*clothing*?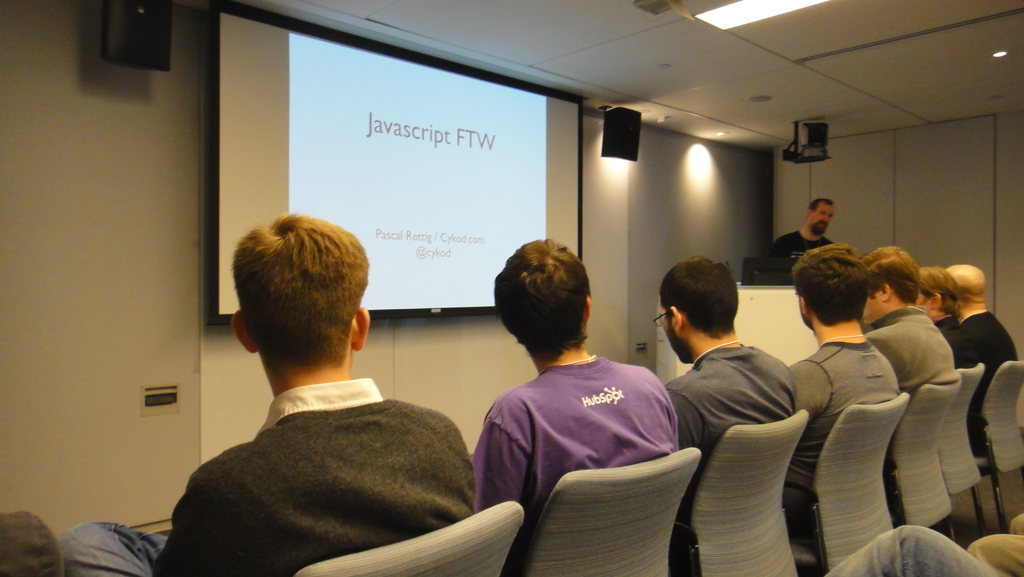
left=815, top=518, right=1004, bottom=576
